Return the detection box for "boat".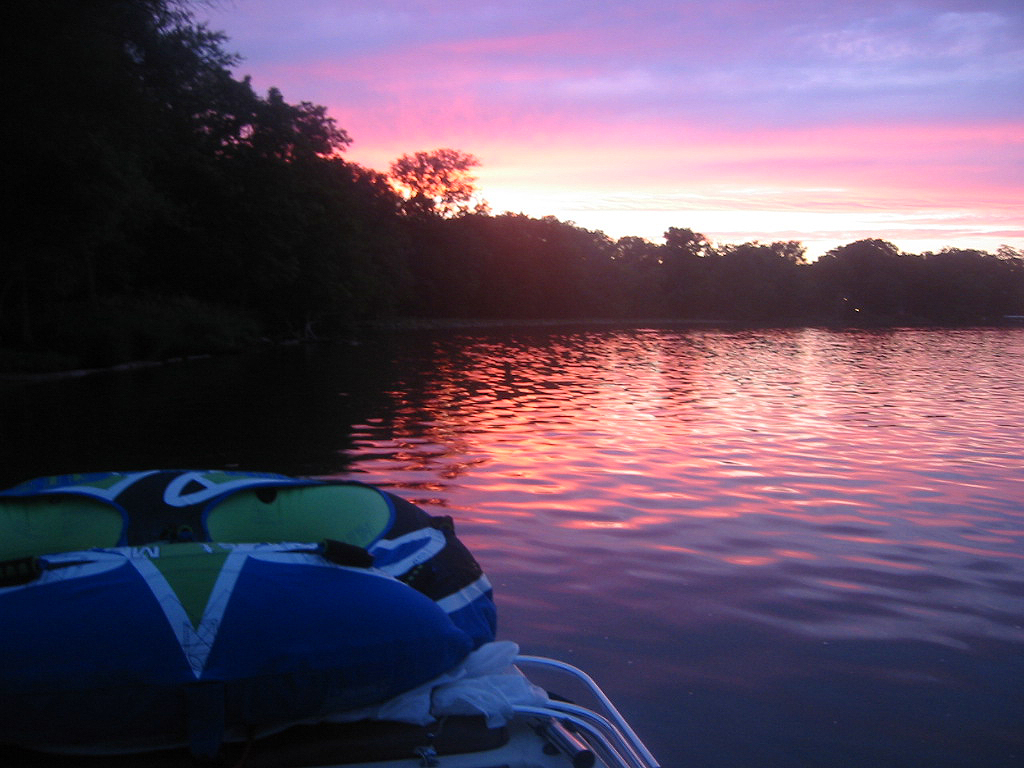
(0, 453, 576, 743).
